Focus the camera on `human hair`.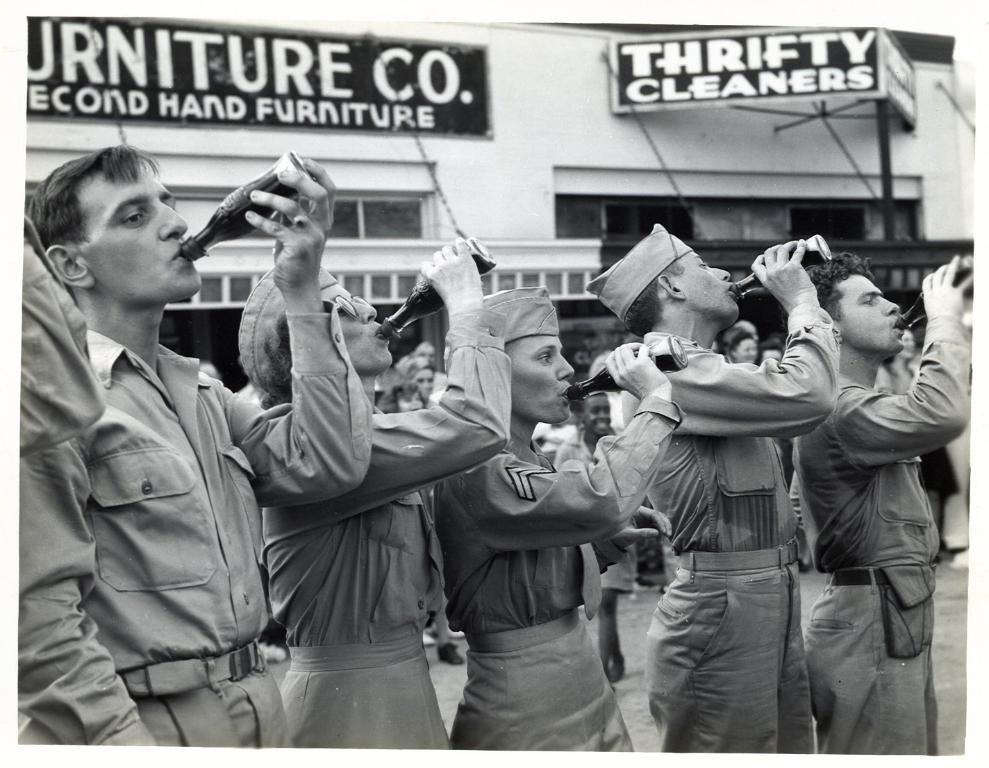
Focus region: bbox(622, 252, 684, 340).
